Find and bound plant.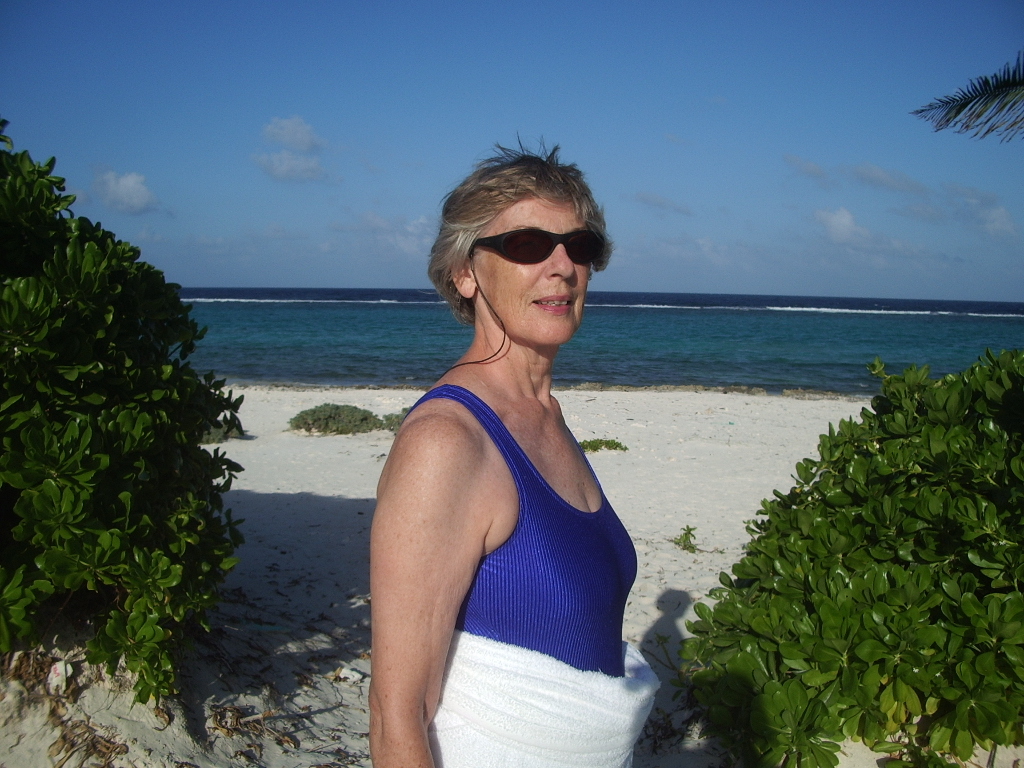
Bound: detection(286, 400, 377, 436).
